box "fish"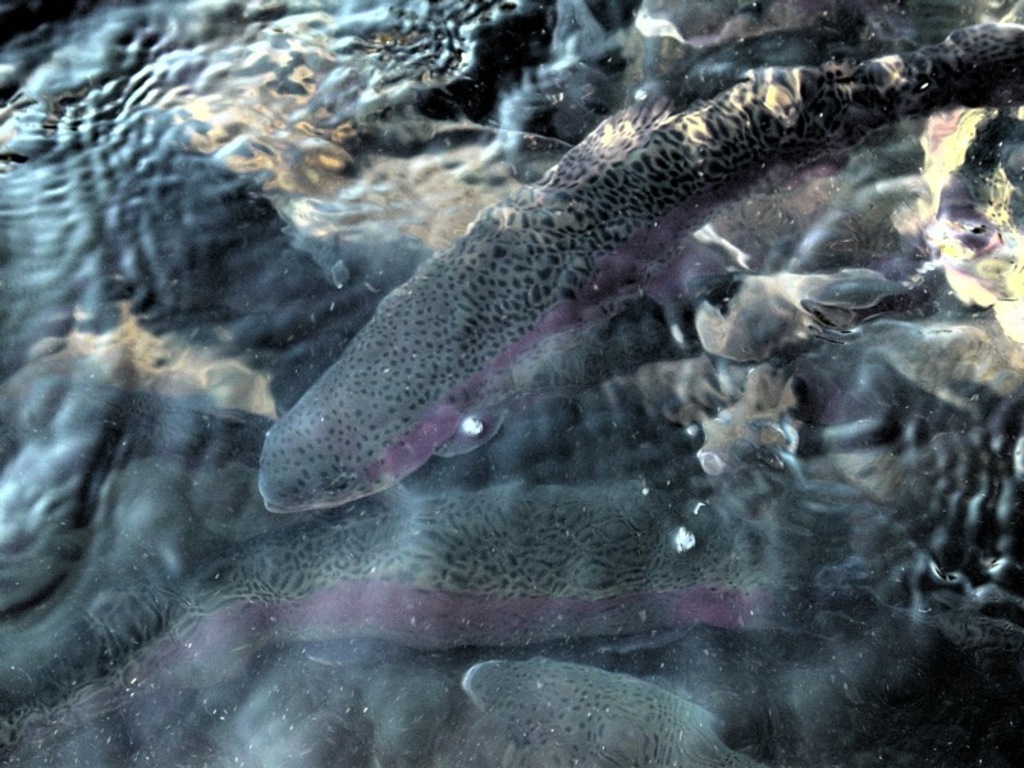
[x1=256, y1=18, x2=1023, y2=511]
